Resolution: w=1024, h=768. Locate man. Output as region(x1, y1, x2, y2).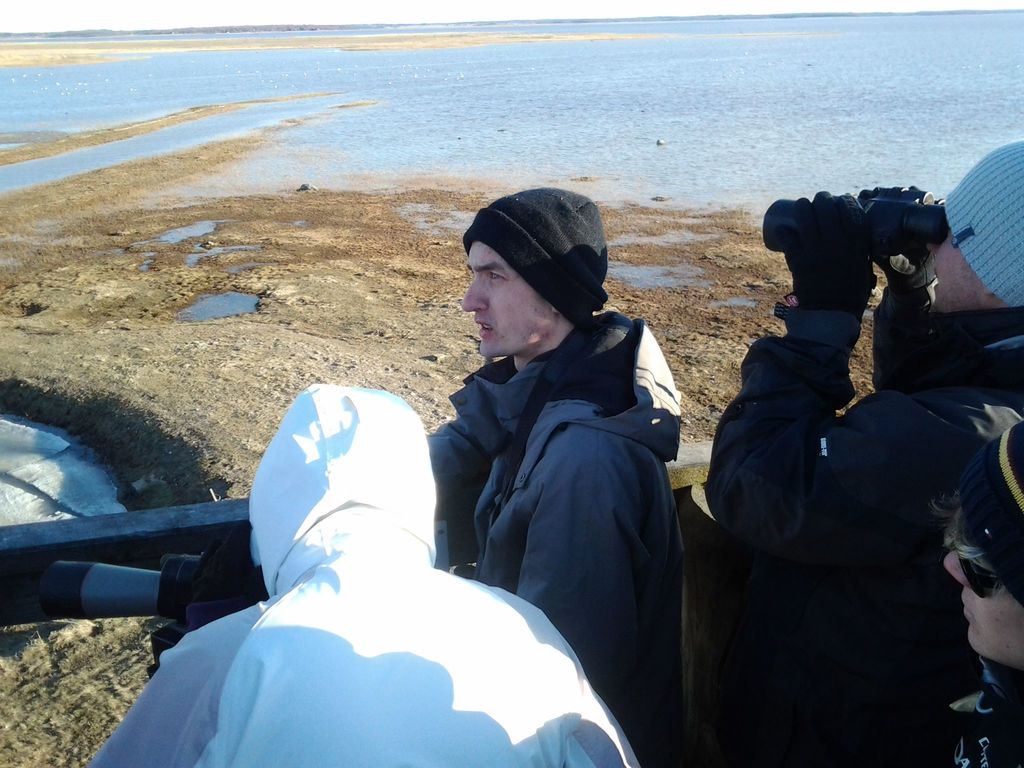
region(83, 381, 637, 767).
